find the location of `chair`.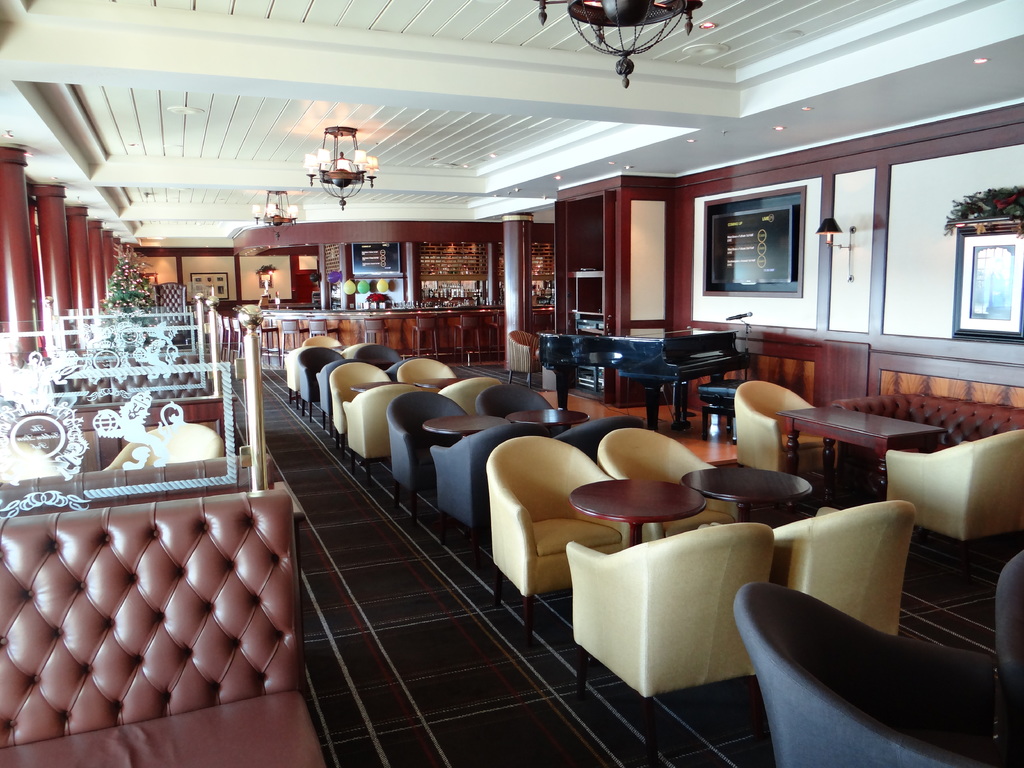
Location: 385,357,420,378.
